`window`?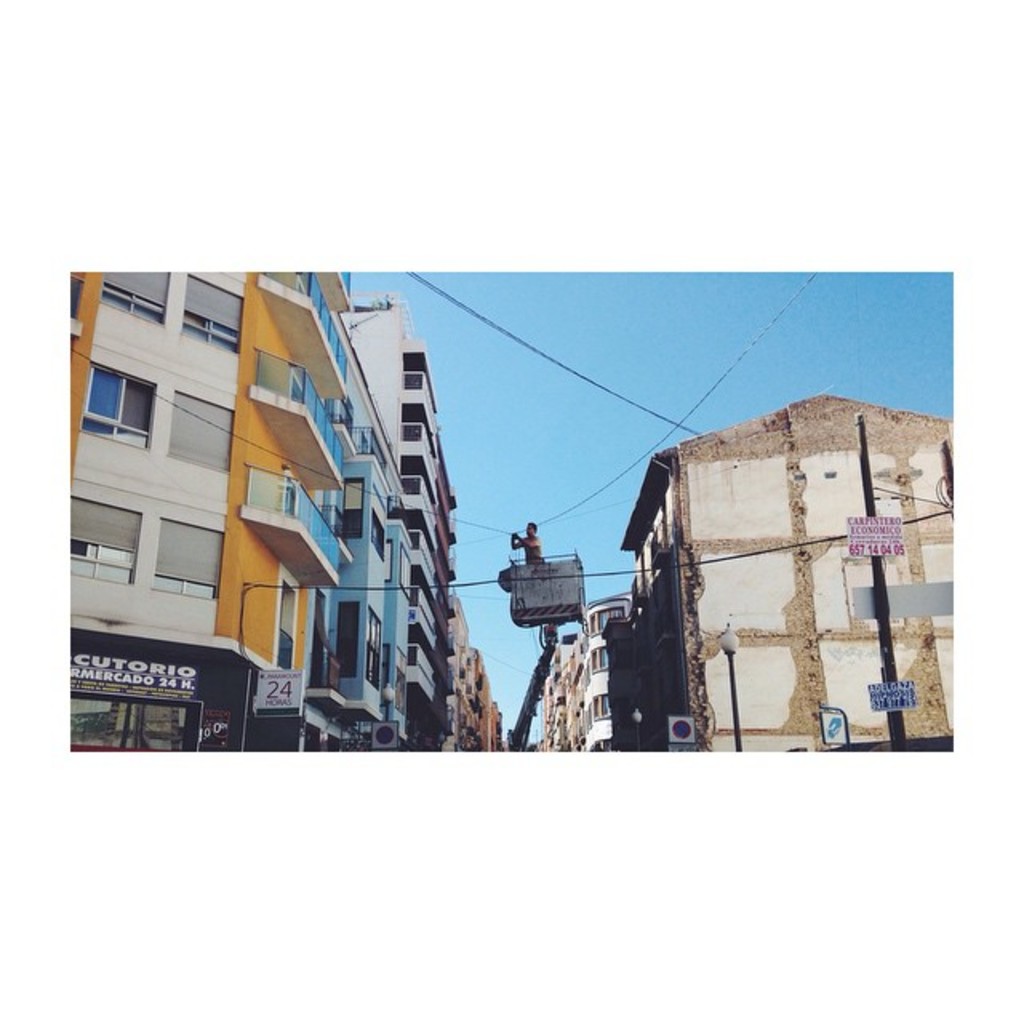
[left=154, top=514, right=218, bottom=595]
